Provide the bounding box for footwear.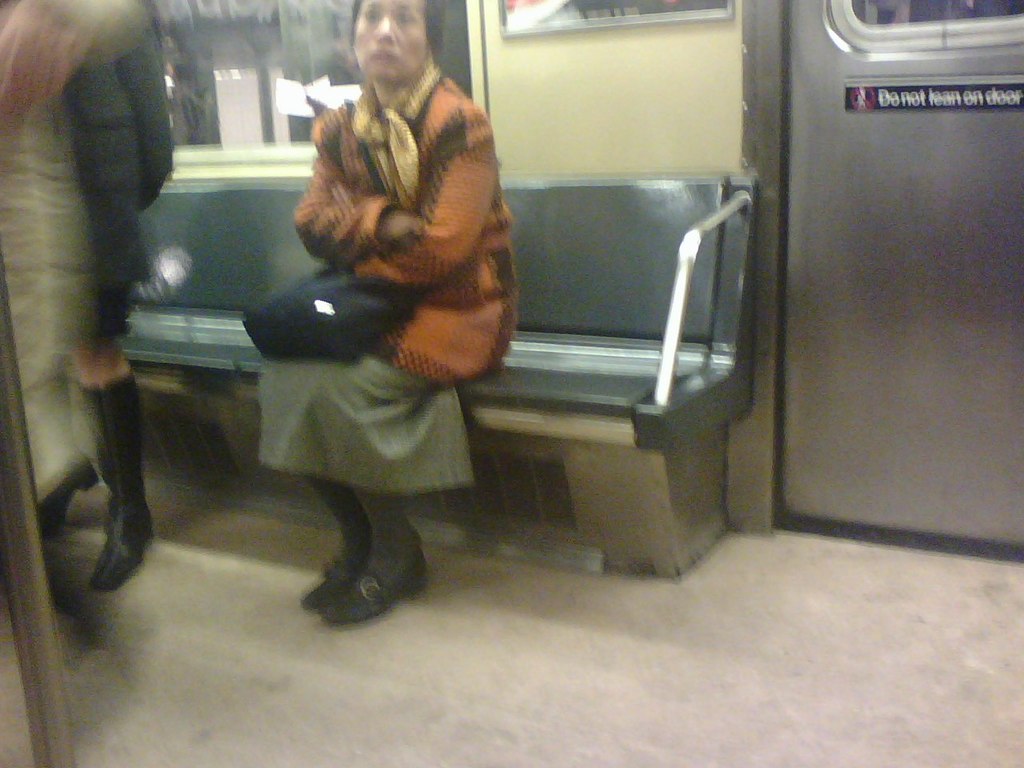
Rect(318, 538, 436, 625).
